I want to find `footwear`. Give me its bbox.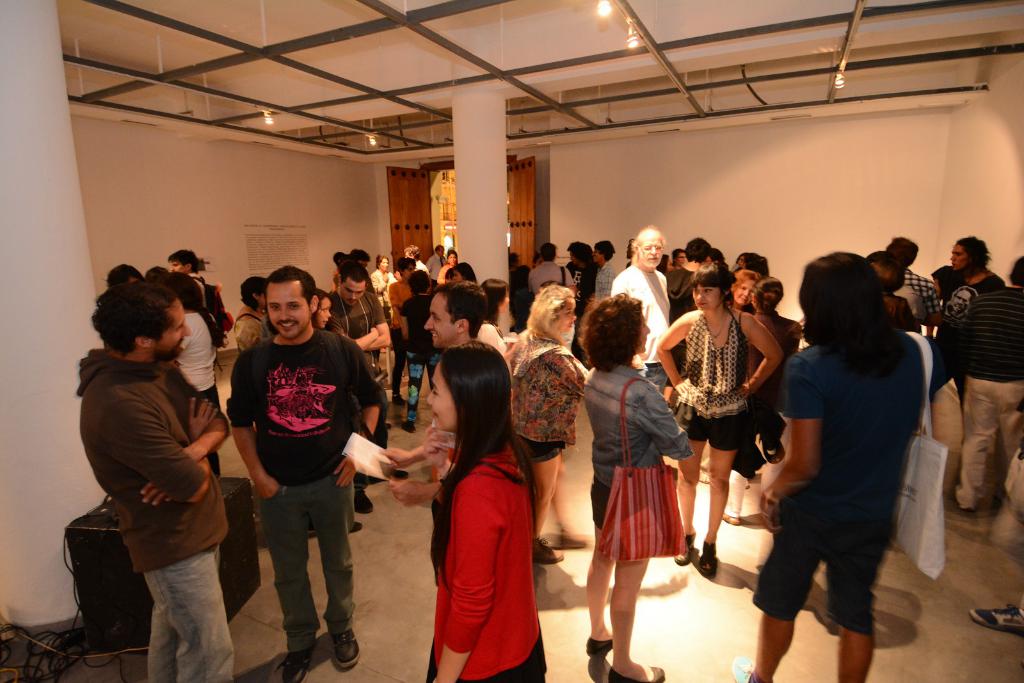
703,551,721,577.
